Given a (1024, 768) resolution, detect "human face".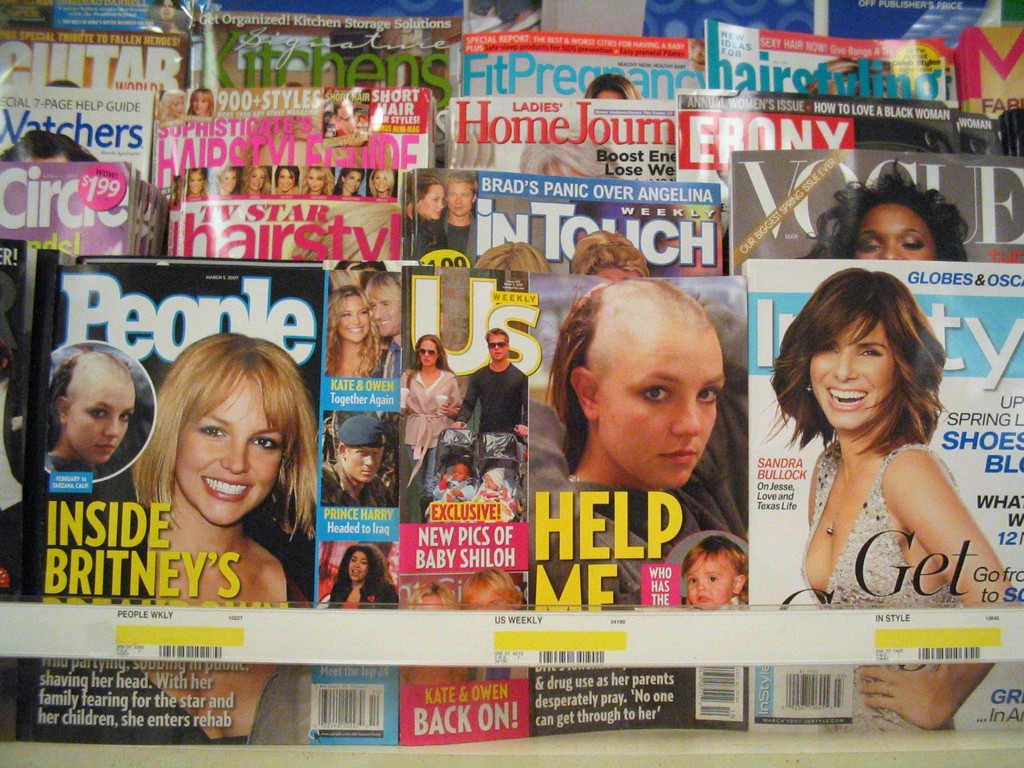
[421, 187, 442, 219].
